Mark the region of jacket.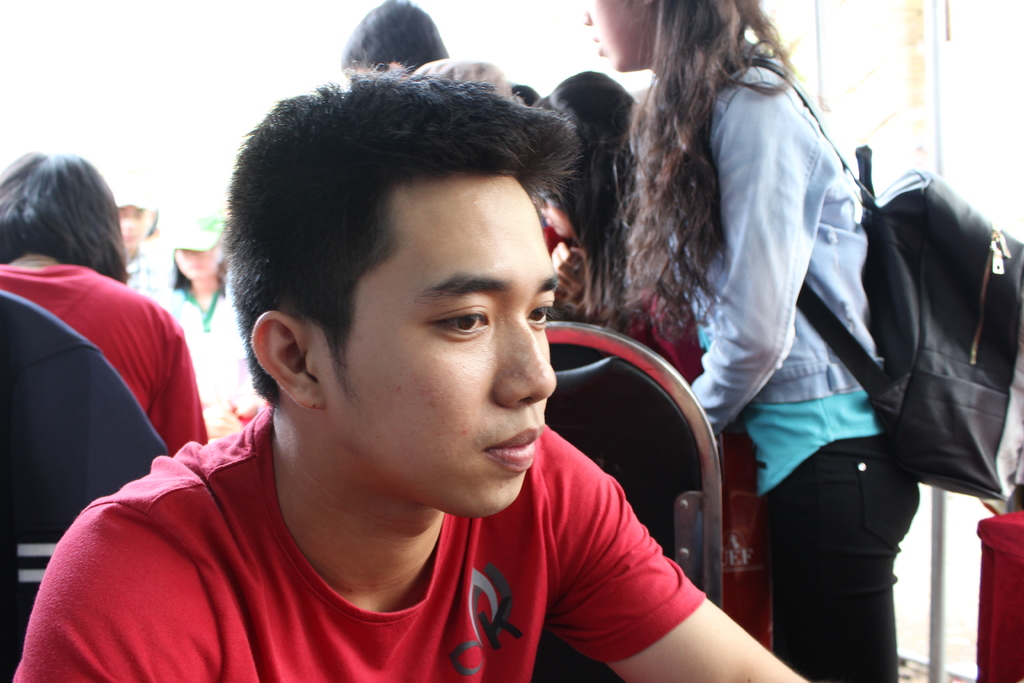
Region: <region>625, 58, 1000, 538</region>.
